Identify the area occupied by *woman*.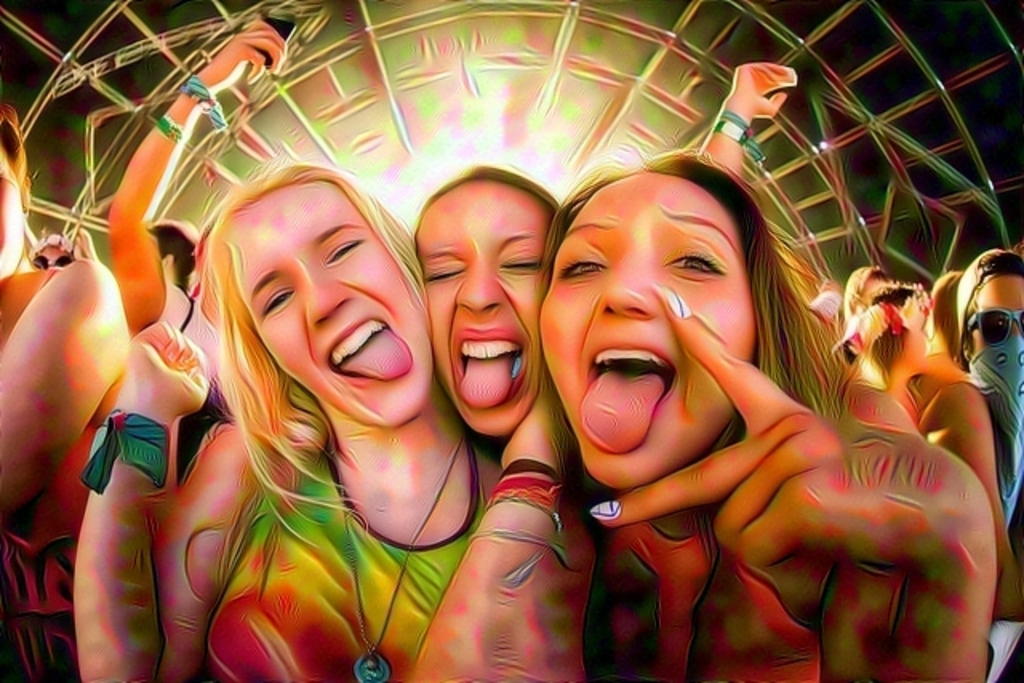
Area: select_region(406, 165, 568, 437).
